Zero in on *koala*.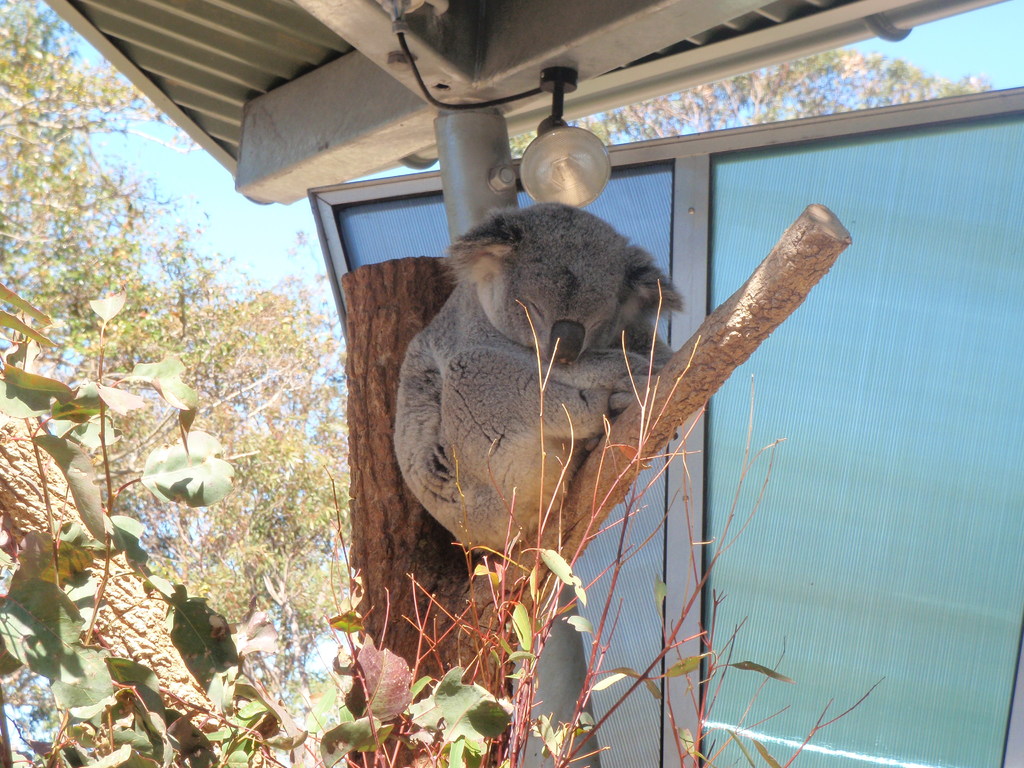
Zeroed in: [left=391, top=200, right=686, bottom=561].
